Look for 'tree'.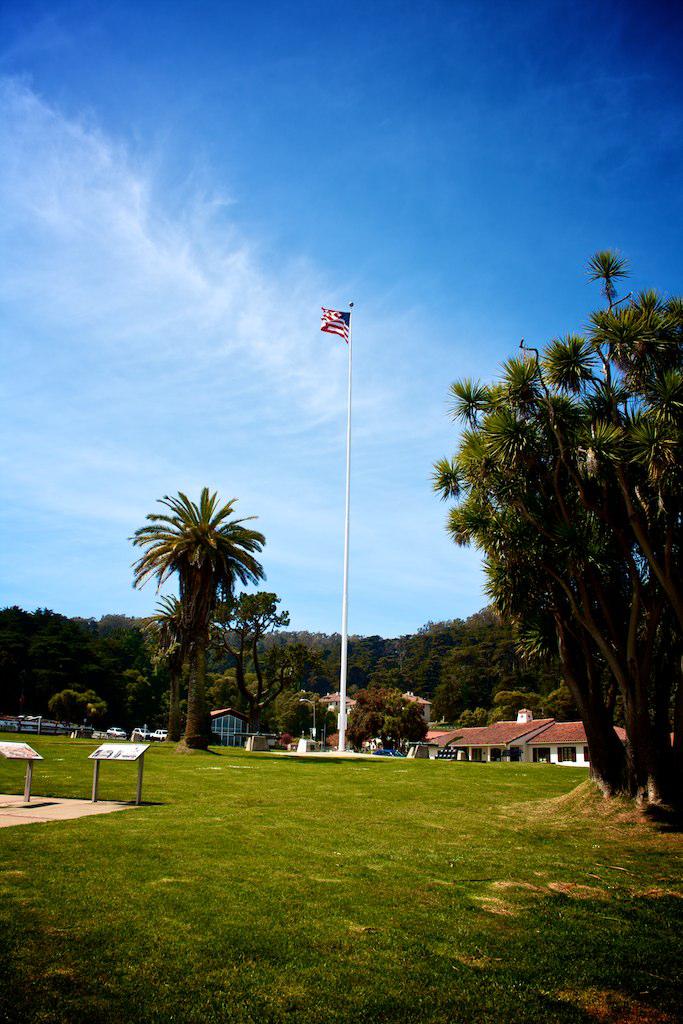
Found: 128,482,263,754.
